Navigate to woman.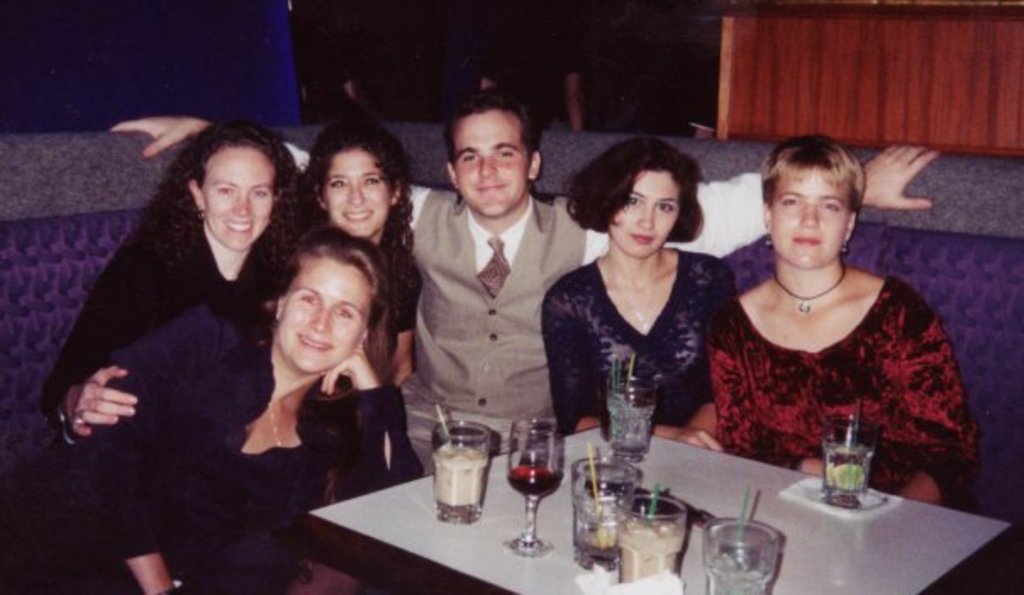
Navigation target: (709, 127, 987, 507).
